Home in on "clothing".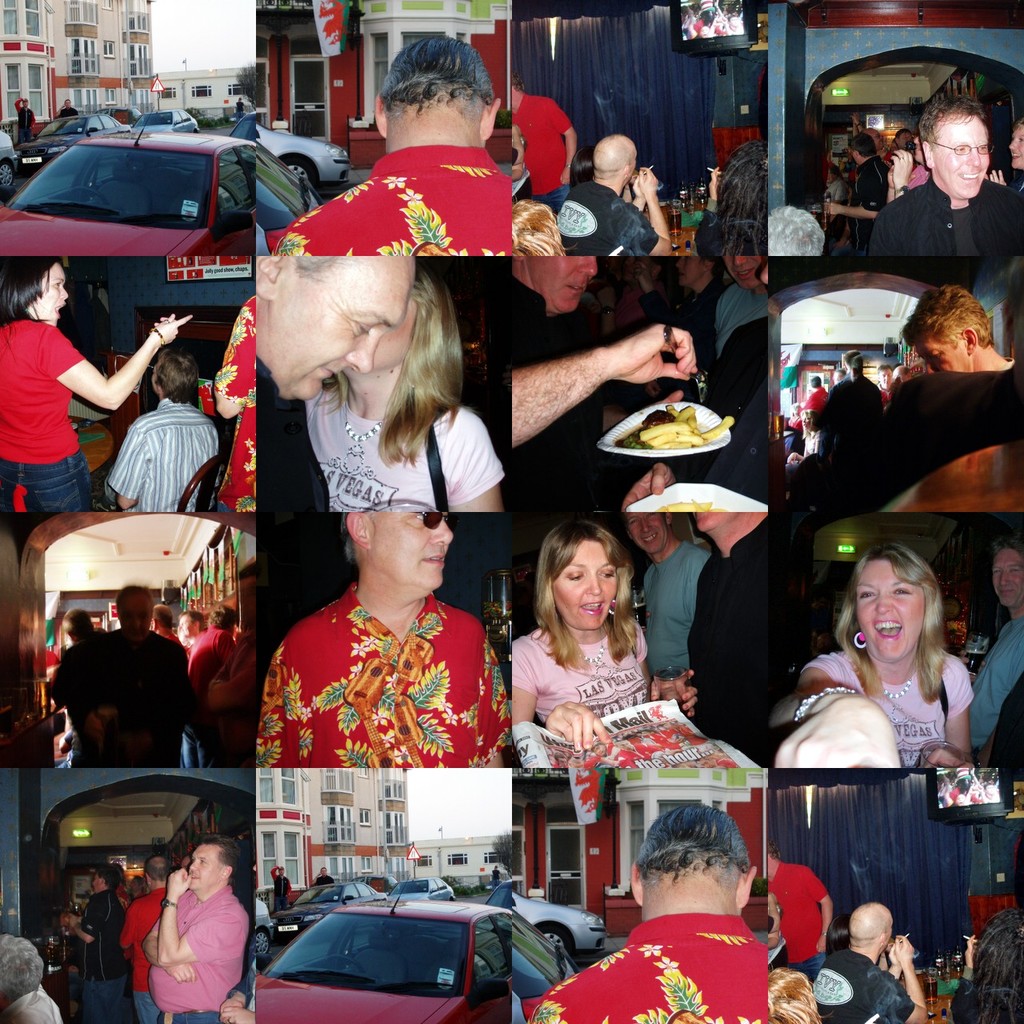
Homed in at <box>78,887,123,1023</box>.
